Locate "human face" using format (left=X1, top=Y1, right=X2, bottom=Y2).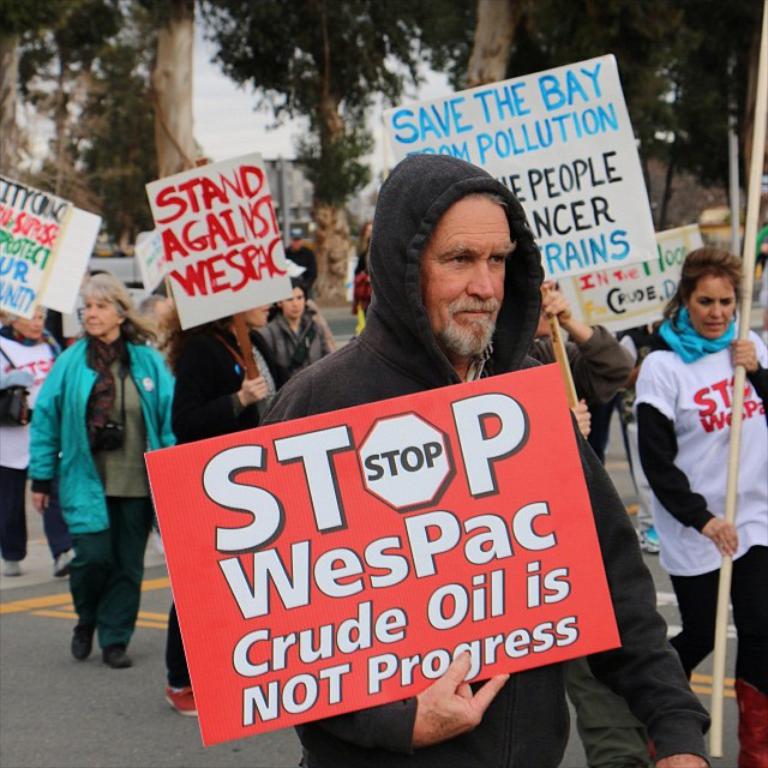
(left=12, top=305, right=46, bottom=343).
